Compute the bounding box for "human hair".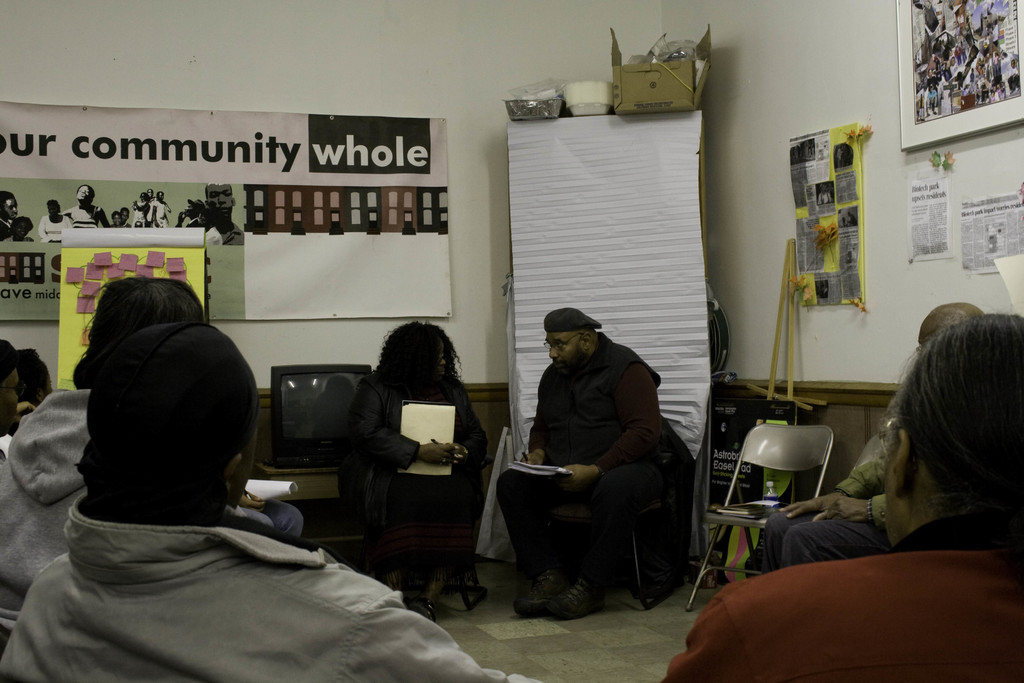
BBox(582, 331, 600, 356).
